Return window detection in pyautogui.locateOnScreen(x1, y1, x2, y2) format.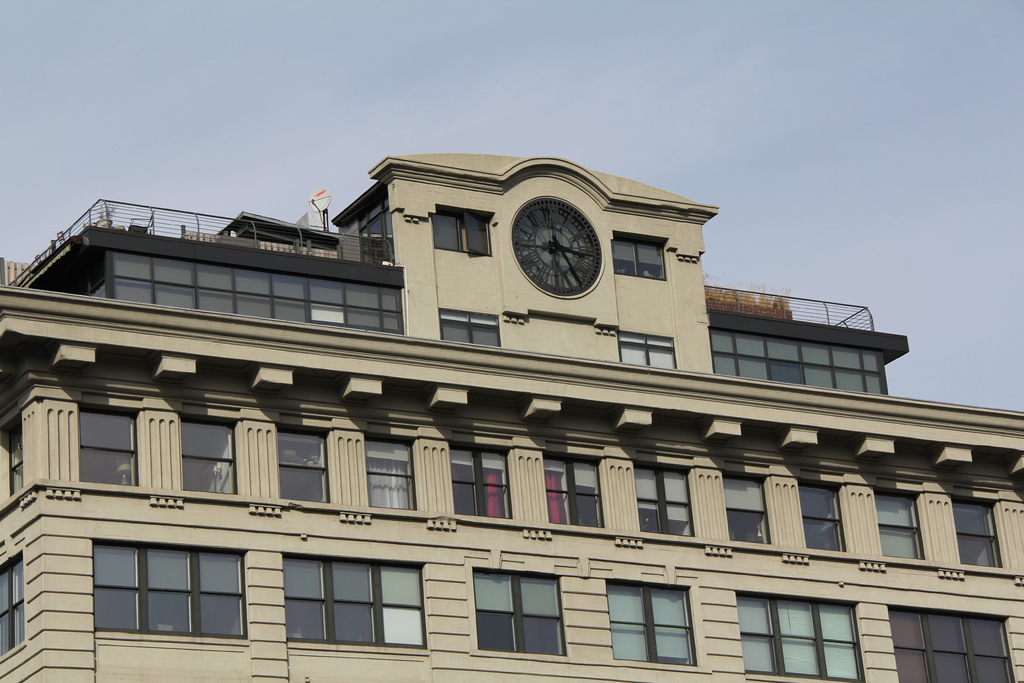
pyautogui.locateOnScreen(472, 570, 569, 659).
